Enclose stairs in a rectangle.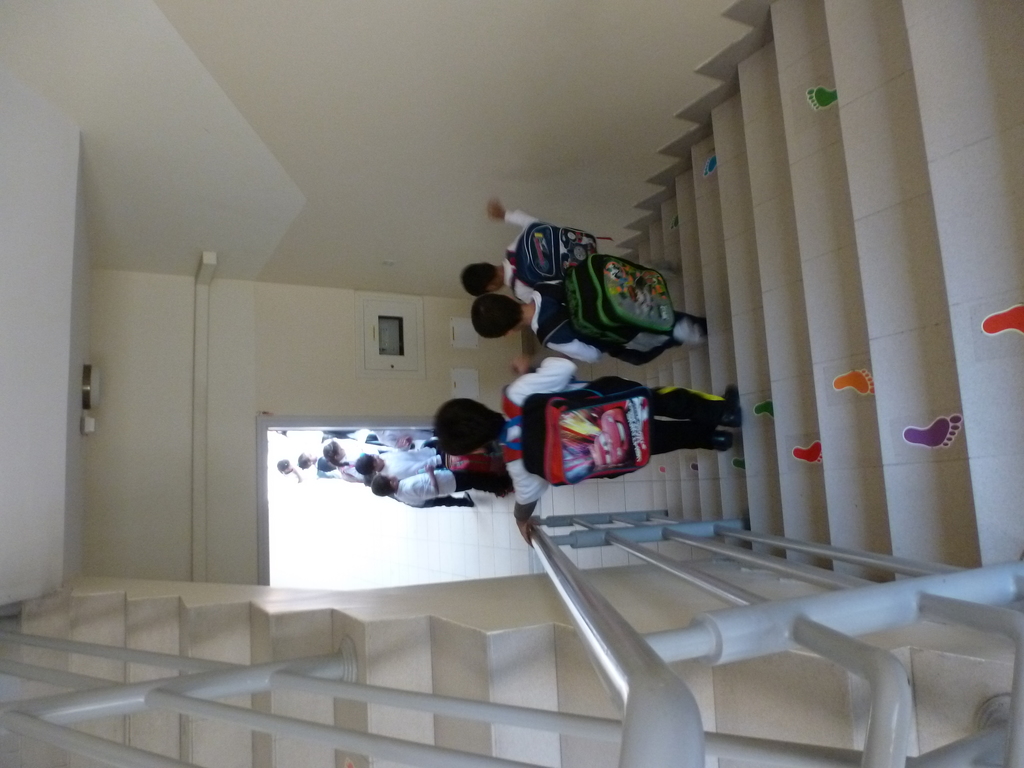
(x1=0, y1=0, x2=1023, y2=767).
